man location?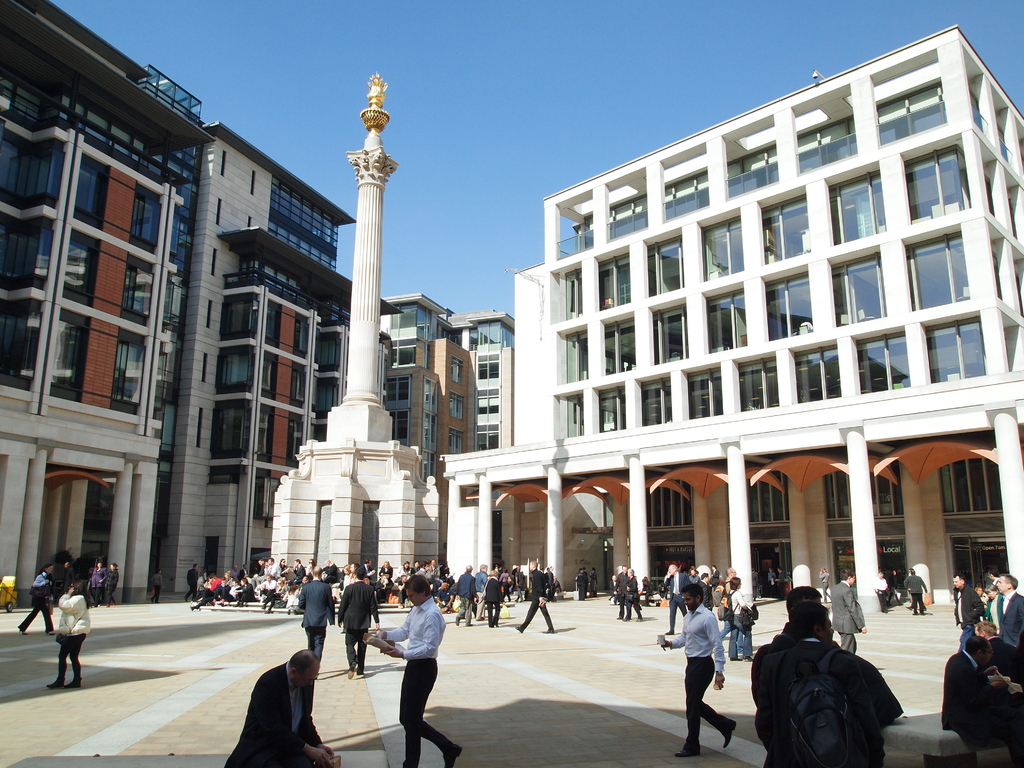
(613,564,635,619)
